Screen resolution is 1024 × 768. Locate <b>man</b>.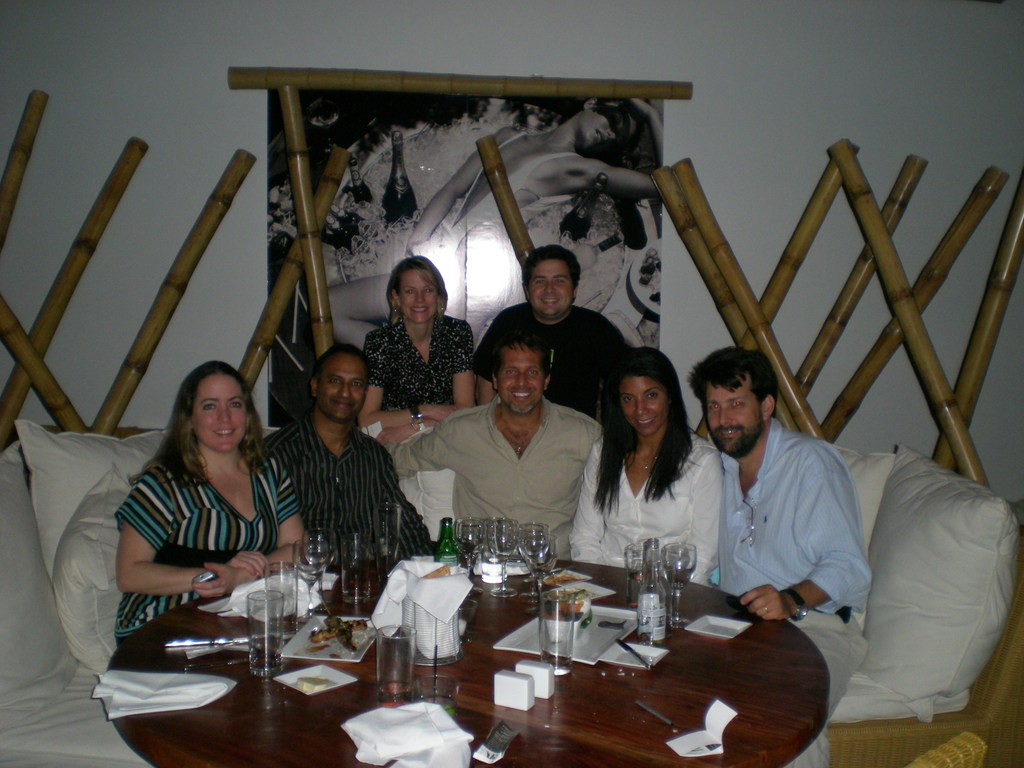
[x1=263, y1=341, x2=436, y2=564].
